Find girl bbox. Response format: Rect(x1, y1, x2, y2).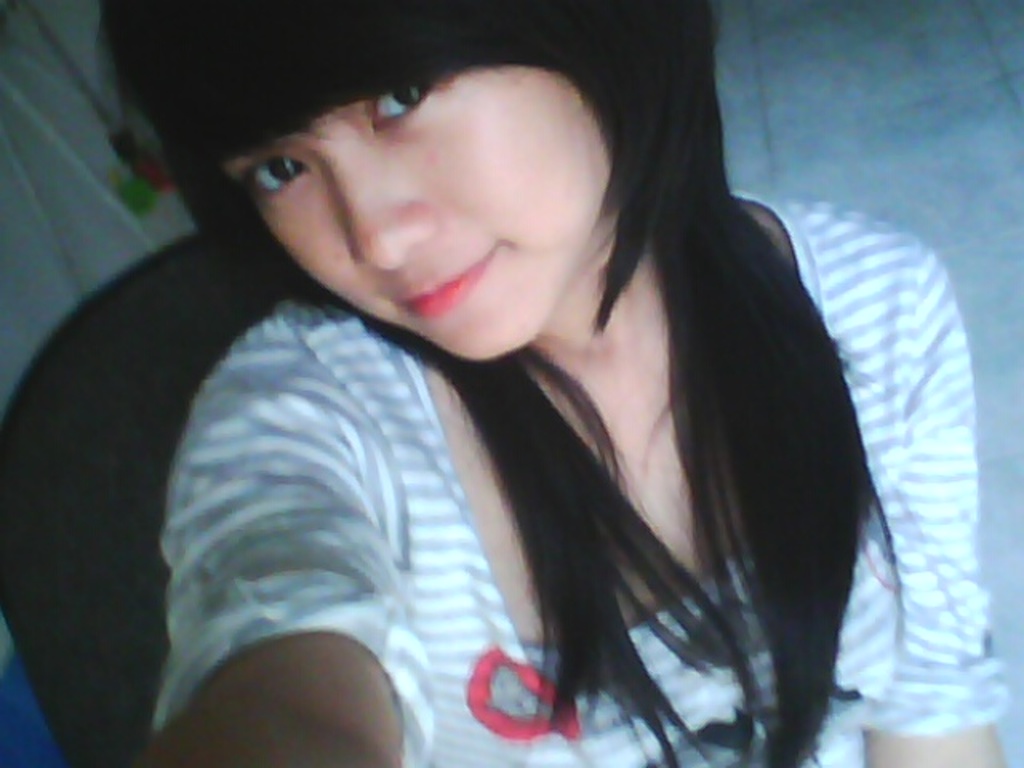
Rect(0, 0, 1018, 766).
